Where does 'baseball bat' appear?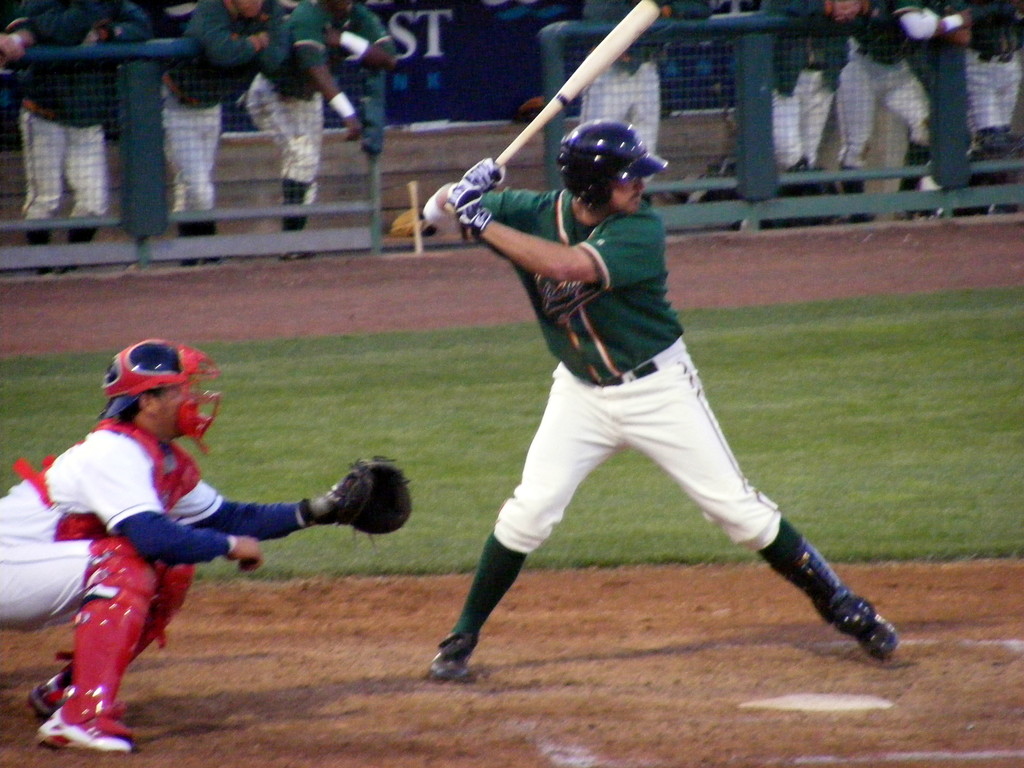
Appears at (440, 0, 664, 217).
